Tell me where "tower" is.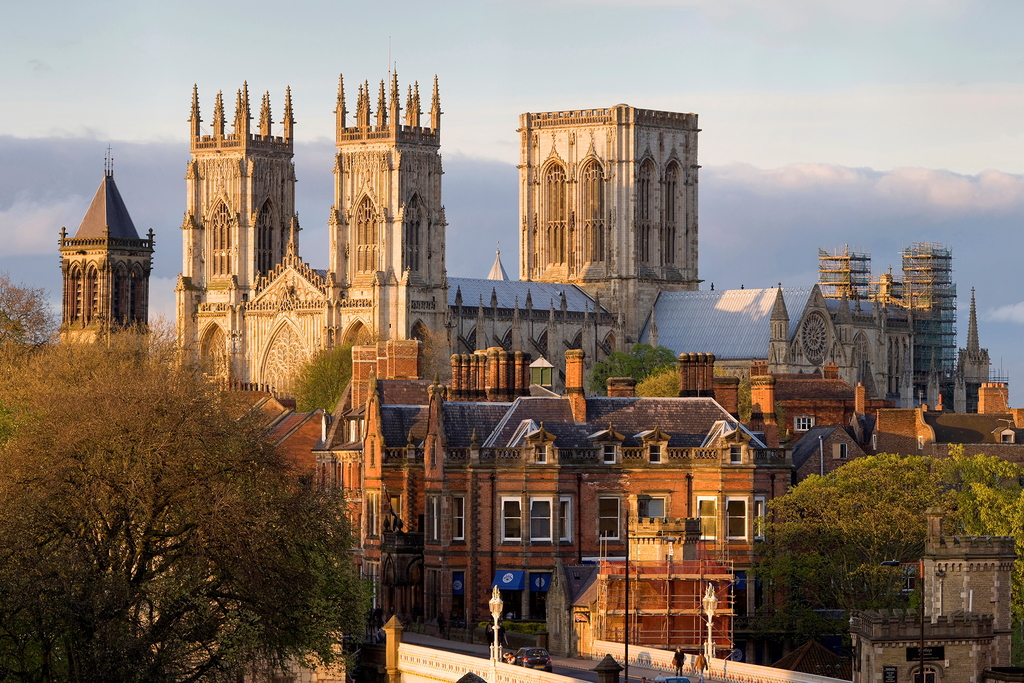
"tower" is at detection(47, 178, 143, 338).
